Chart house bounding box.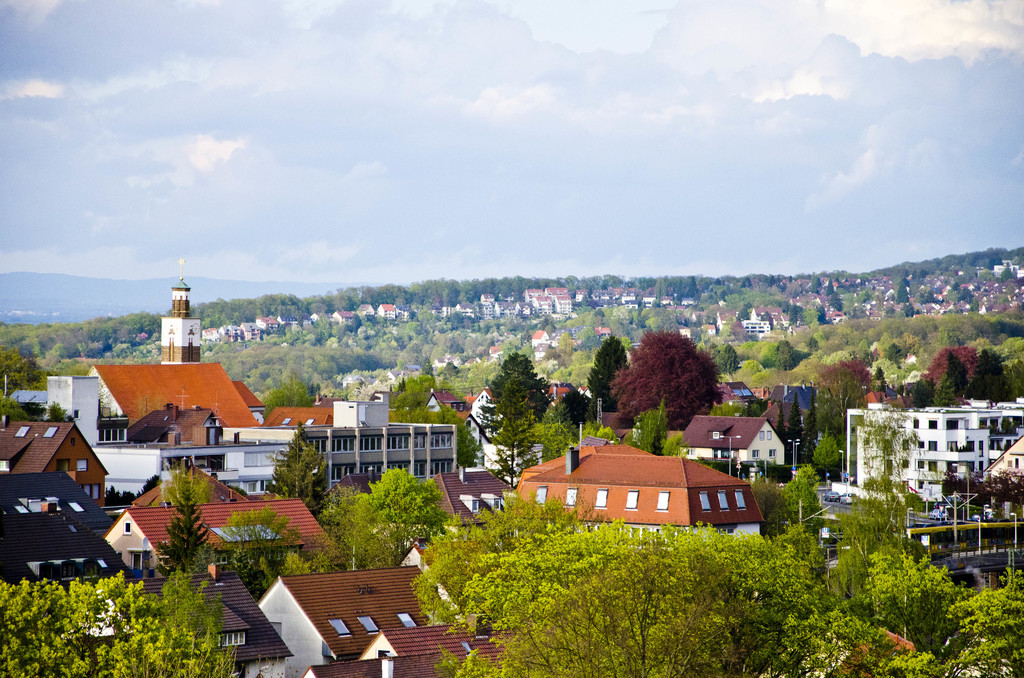
Charted: x1=954 y1=270 x2=963 y2=280.
